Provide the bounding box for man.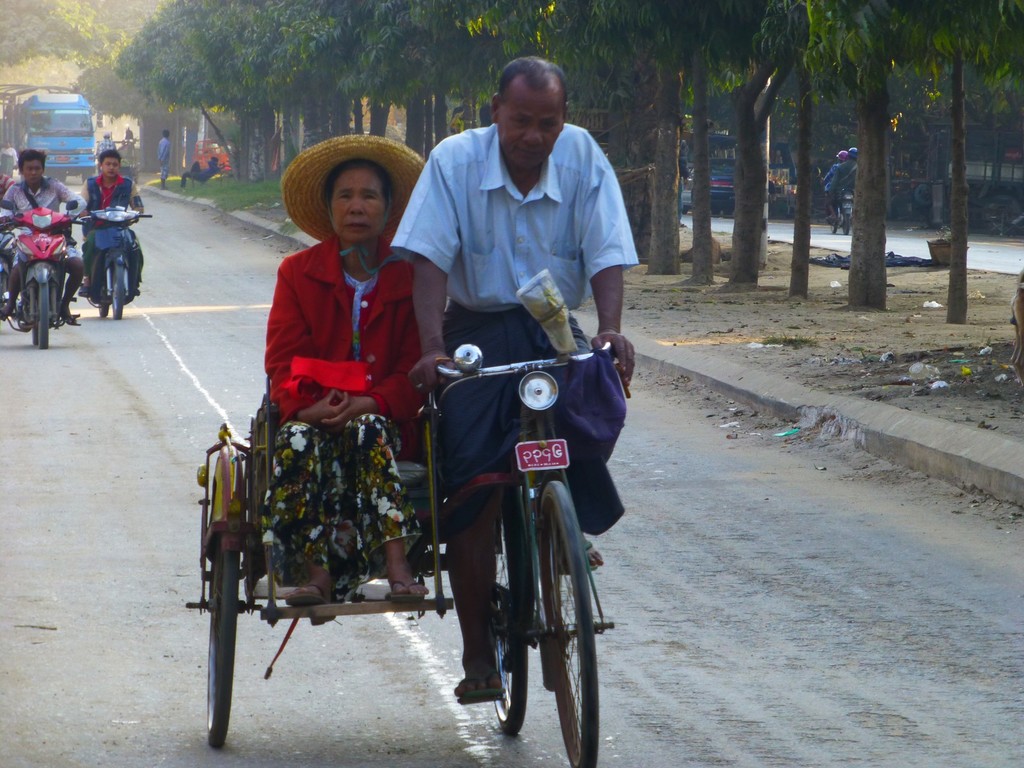
locate(81, 147, 143, 296).
